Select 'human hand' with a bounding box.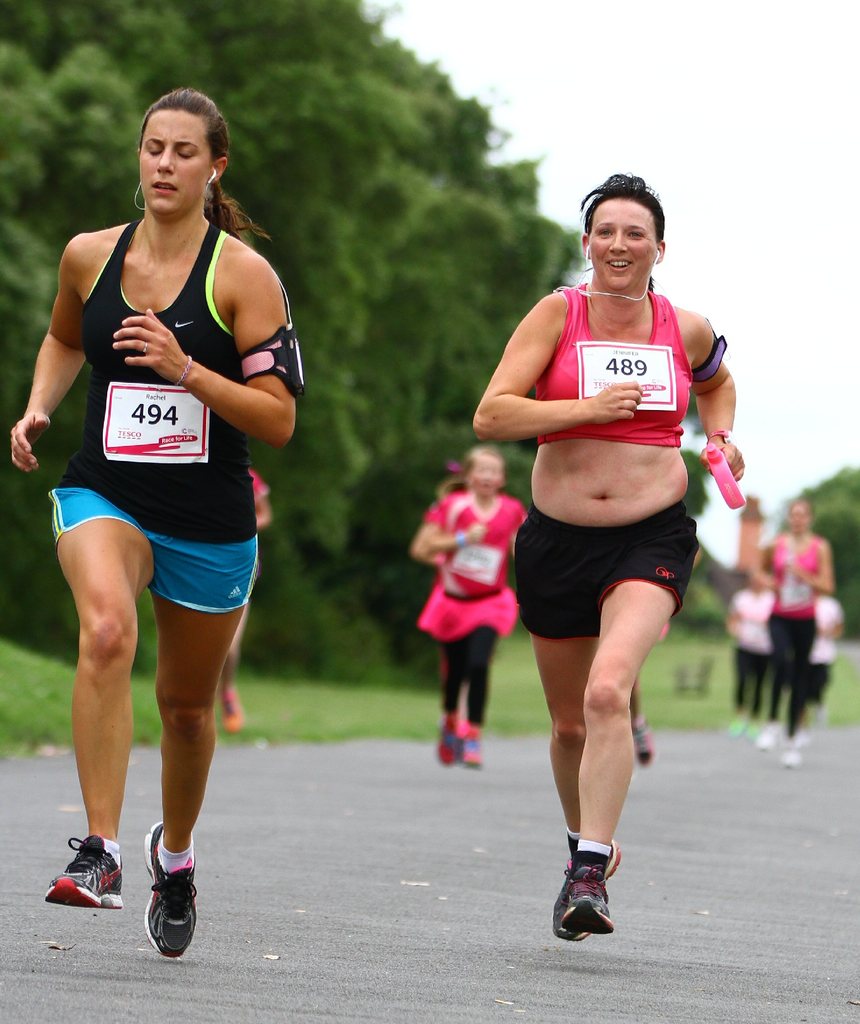
(x1=588, y1=377, x2=642, y2=426).
